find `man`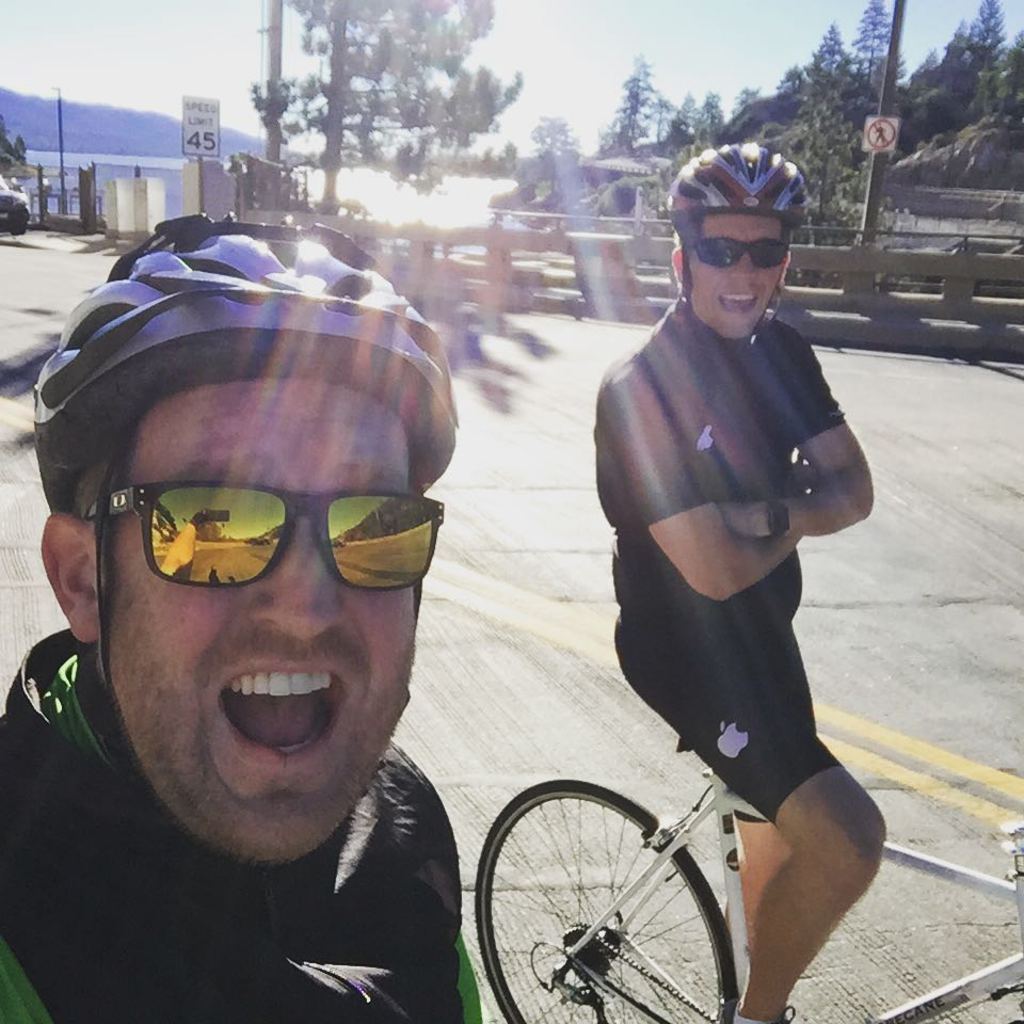
box=[563, 153, 890, 956]
